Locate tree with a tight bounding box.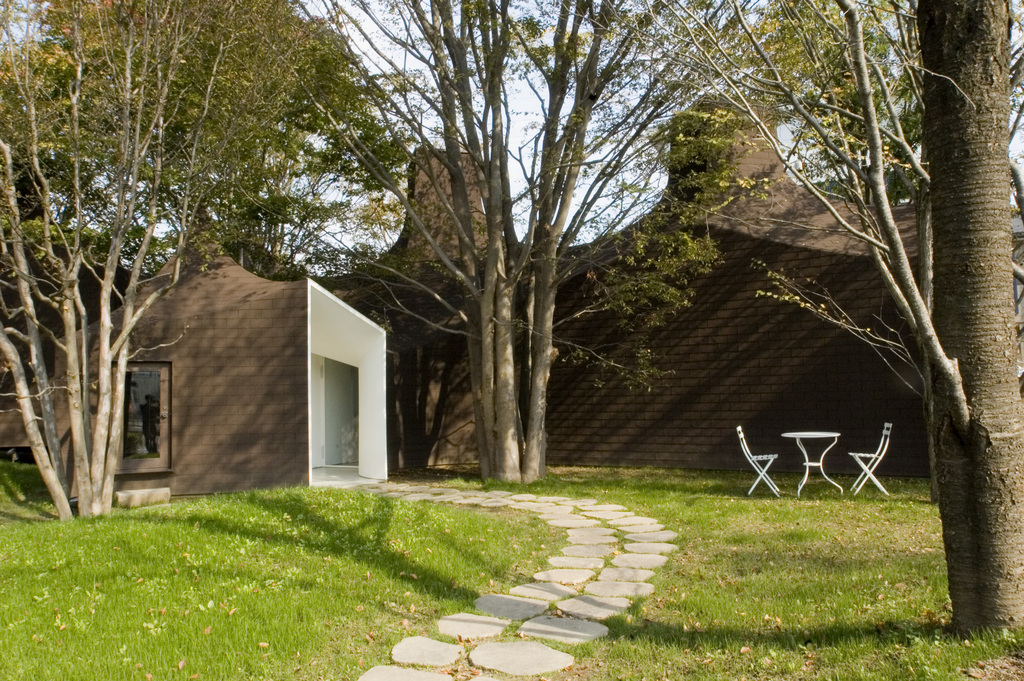
[x1=721, y1=7, x2=992, y2=590].
